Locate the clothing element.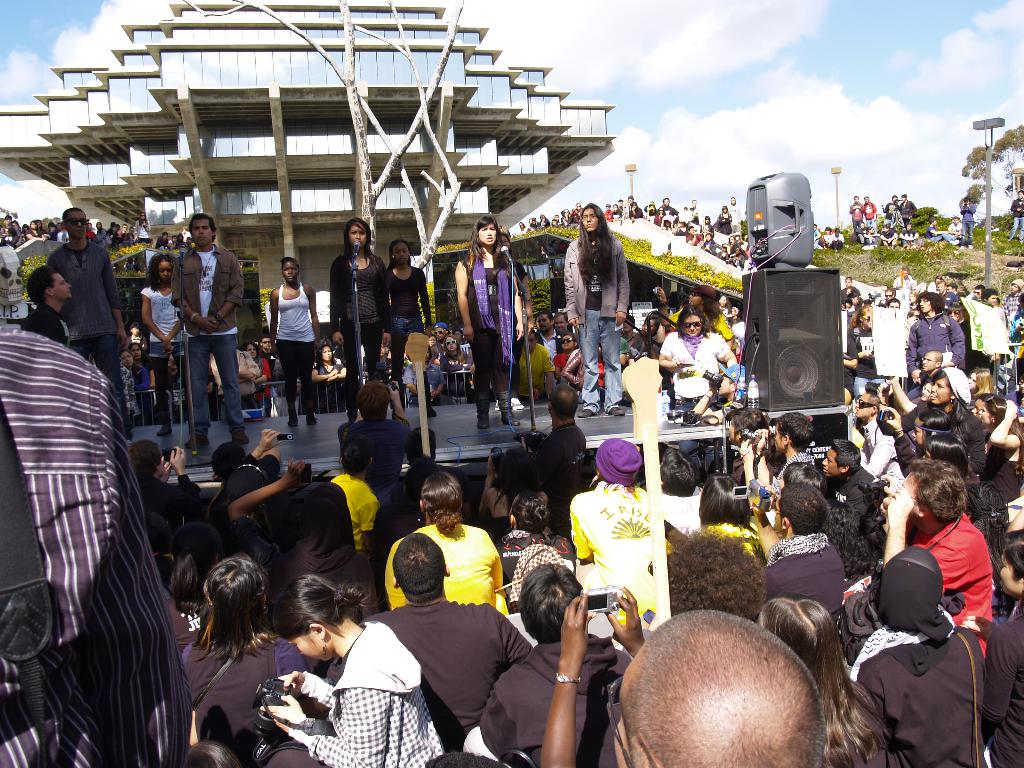
Element bbox: box=[1007, 196, 1023, 236].
